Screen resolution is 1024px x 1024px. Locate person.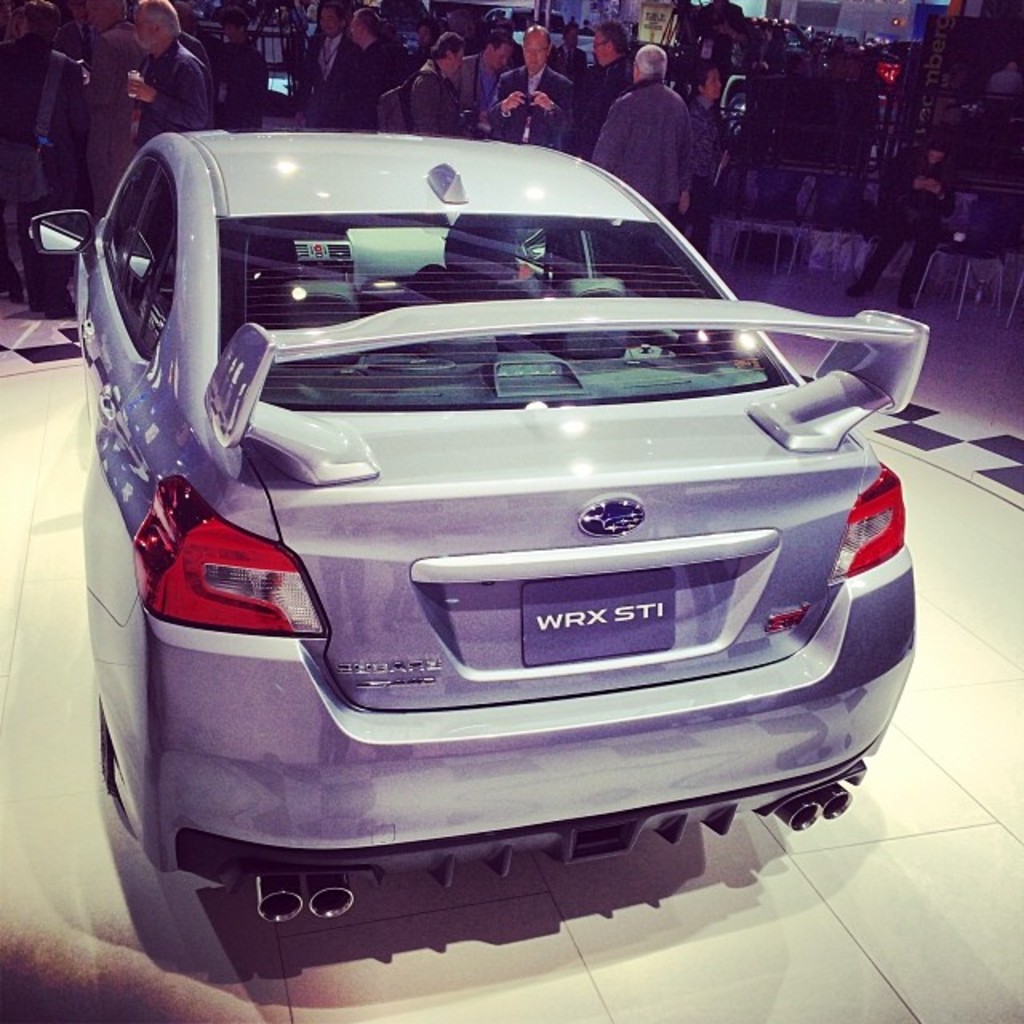
[left=576, top=10, right=634, bottom=160].
